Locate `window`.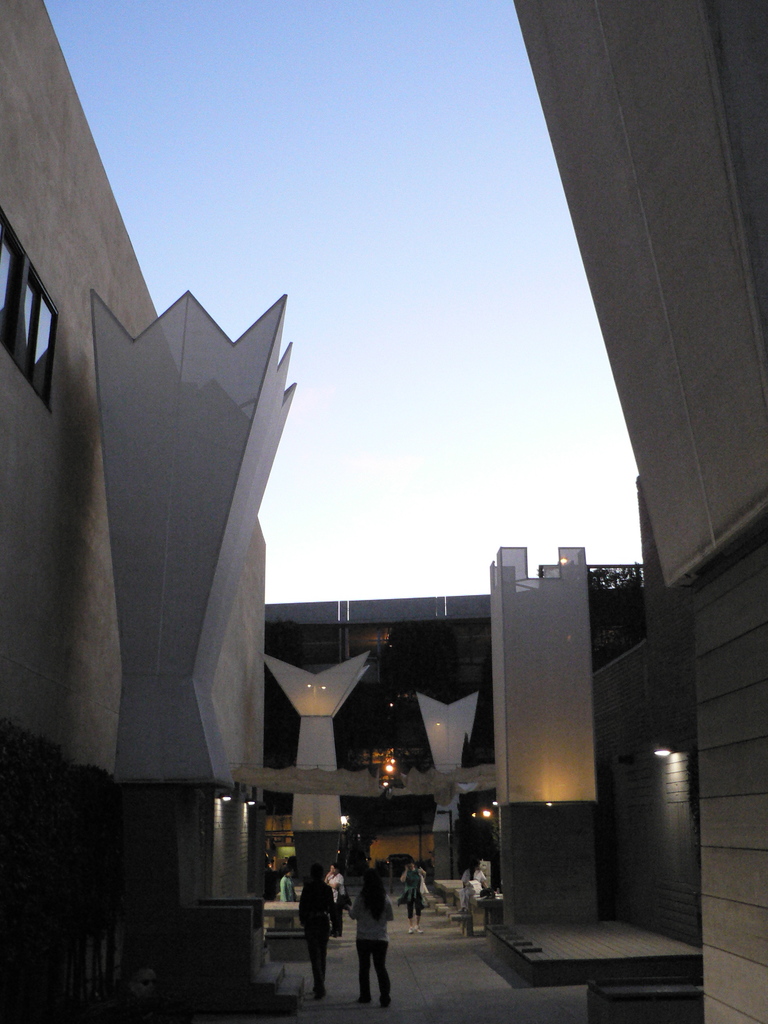
Bounding box: x1=31 y1=294 x2=57 y2=400.
